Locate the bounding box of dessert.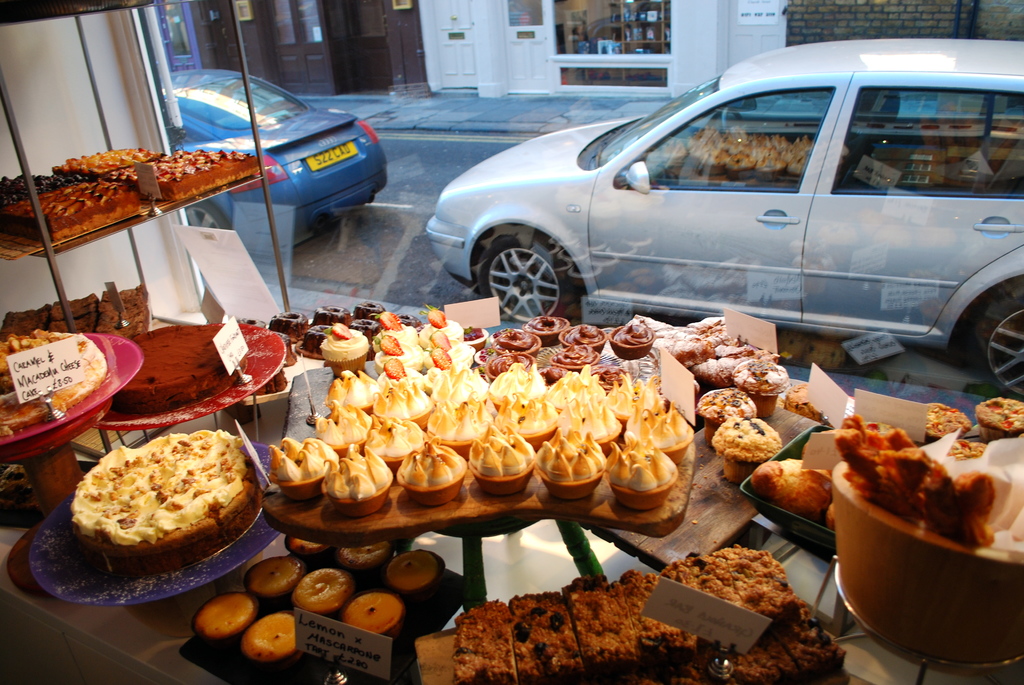
Bounding box: pyautogui.locateOnScreen(497, 389, 566, 450).
